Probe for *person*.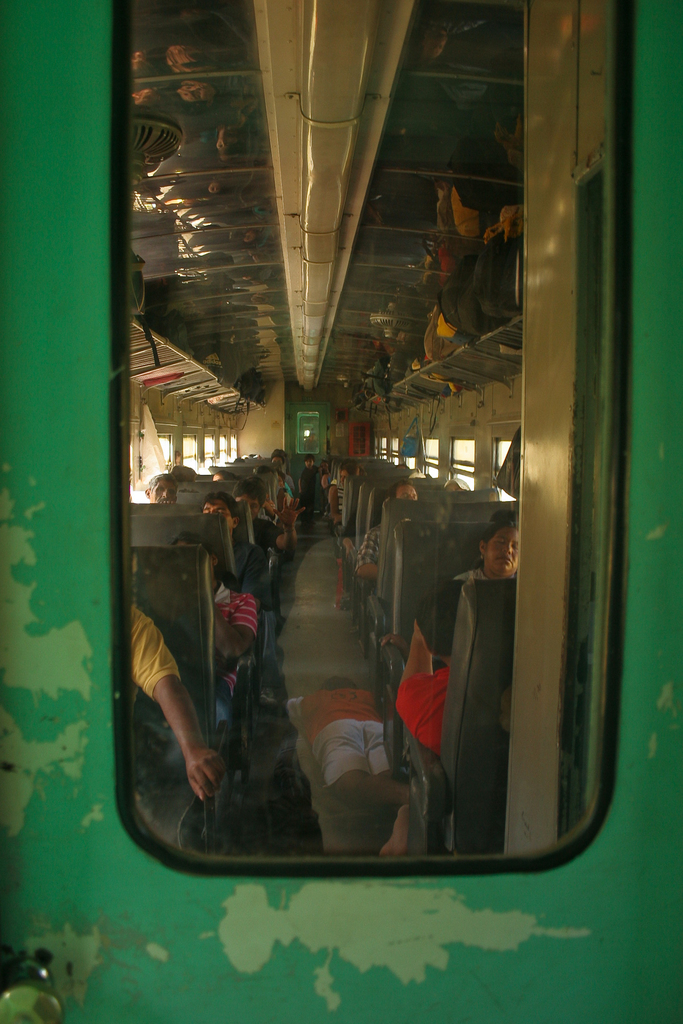
Probe result: [399, 518, 517, 751].
